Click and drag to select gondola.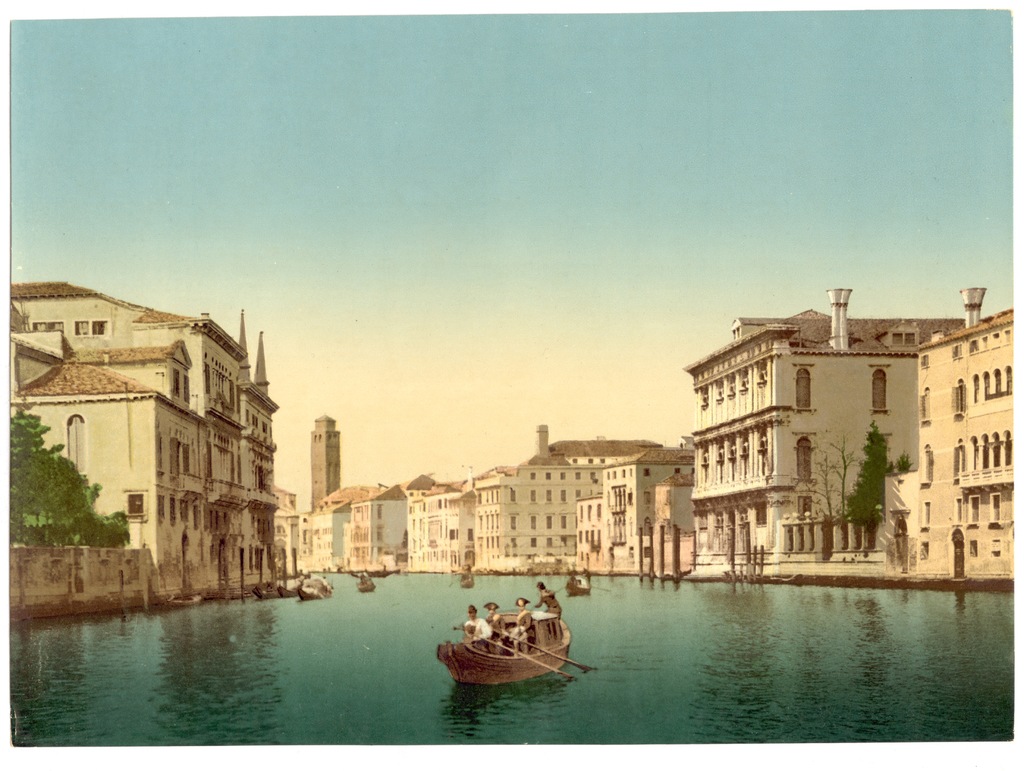
Selection: {"x1": 564, "y1": 559, "x2": 599, "y2": 607}.
